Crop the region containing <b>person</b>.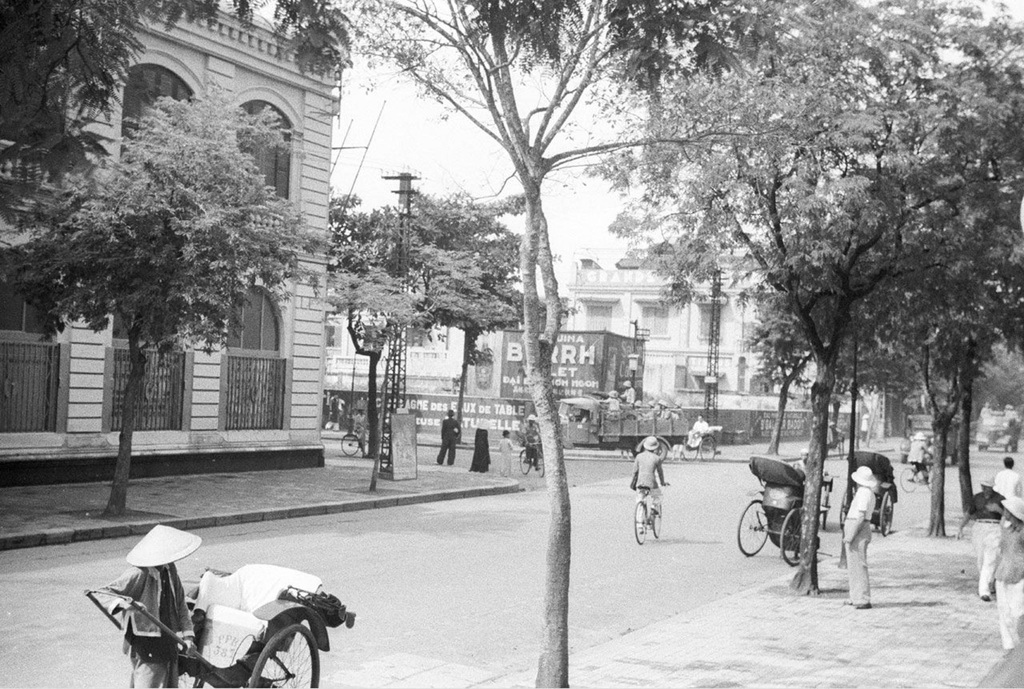
Crop region: region(113, 522, 205, 688).
